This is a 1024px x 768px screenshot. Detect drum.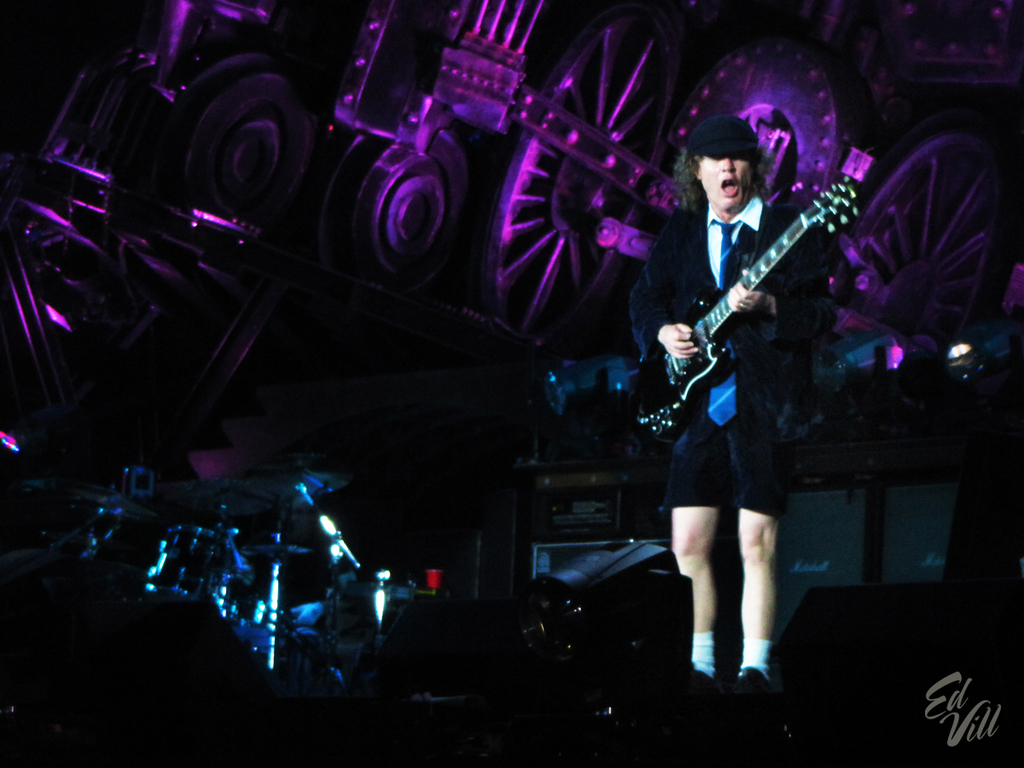
(left=148, top=527, right=227, bottom=602).
